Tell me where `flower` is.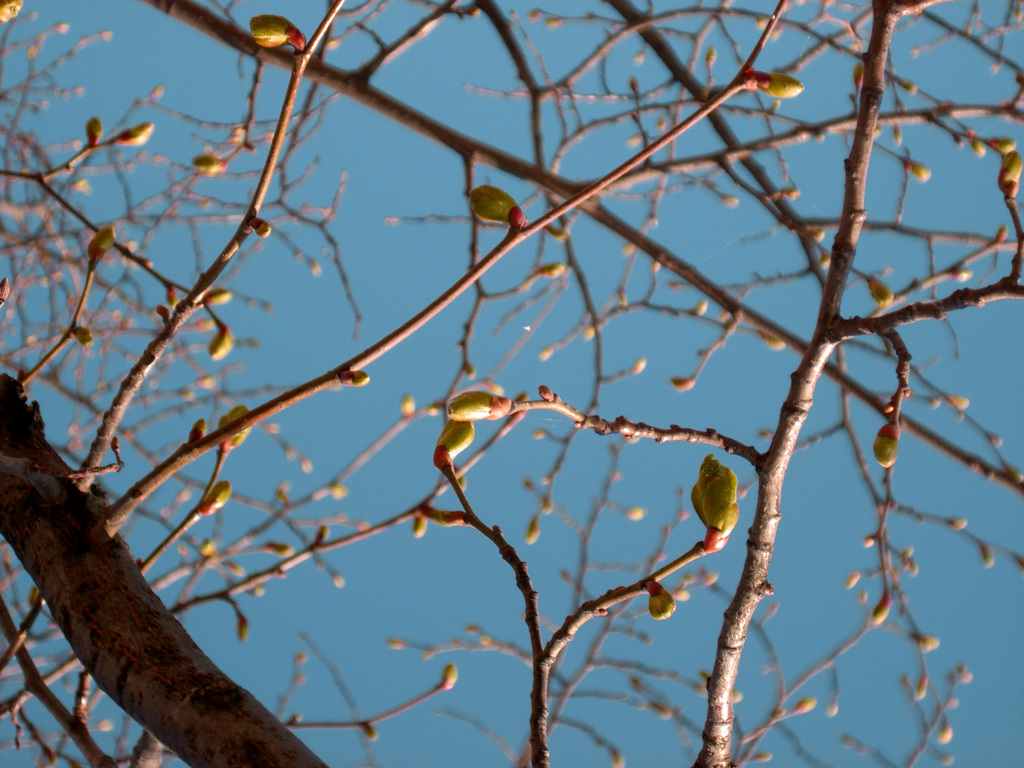
`flower` is at locate(759, 189, 803, 204).
